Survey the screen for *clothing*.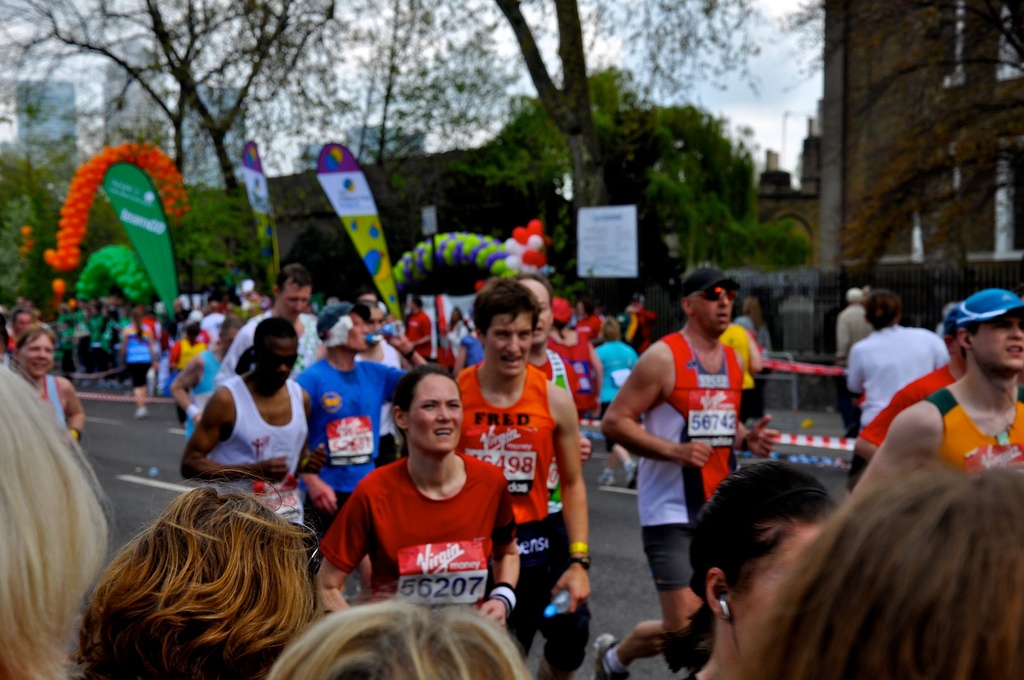
Survey found: Rect(642, 333, 747, 593).
